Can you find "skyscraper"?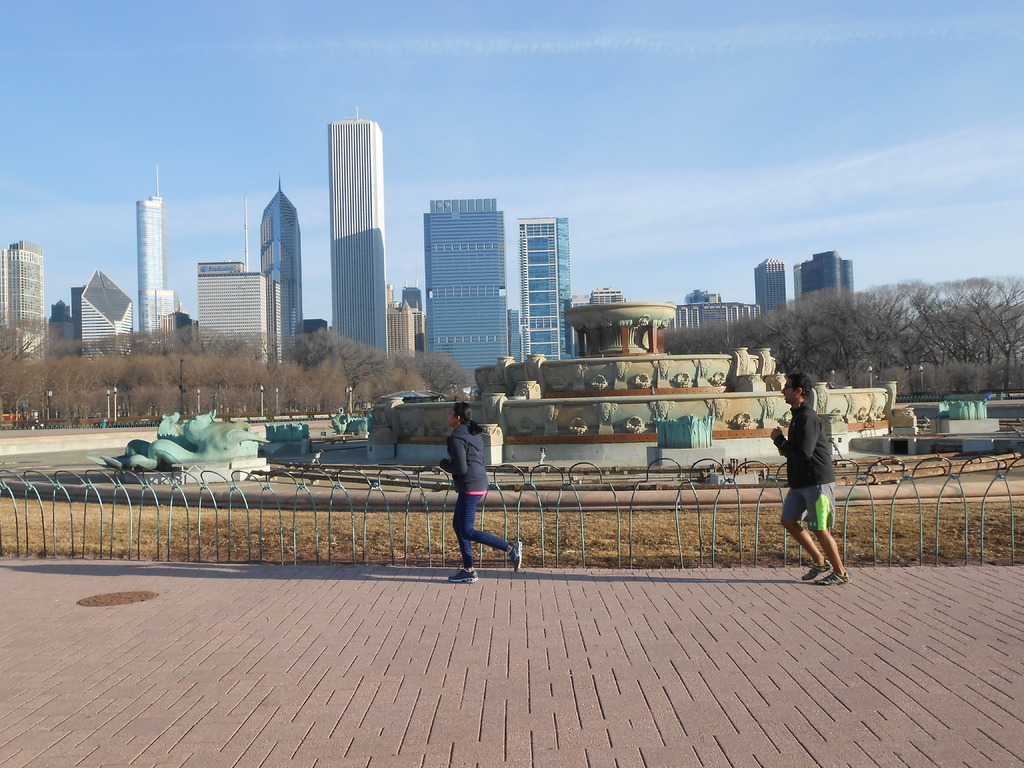
Yes, bounding box: (426, 199, 511, 383).
